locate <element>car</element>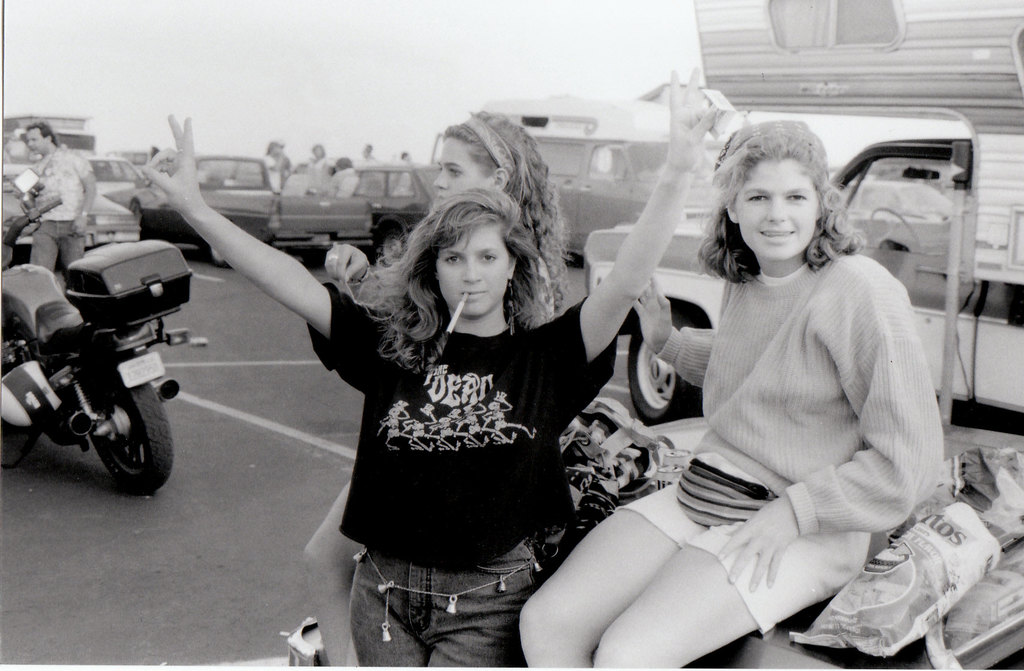
583, 116, 1023, 427
